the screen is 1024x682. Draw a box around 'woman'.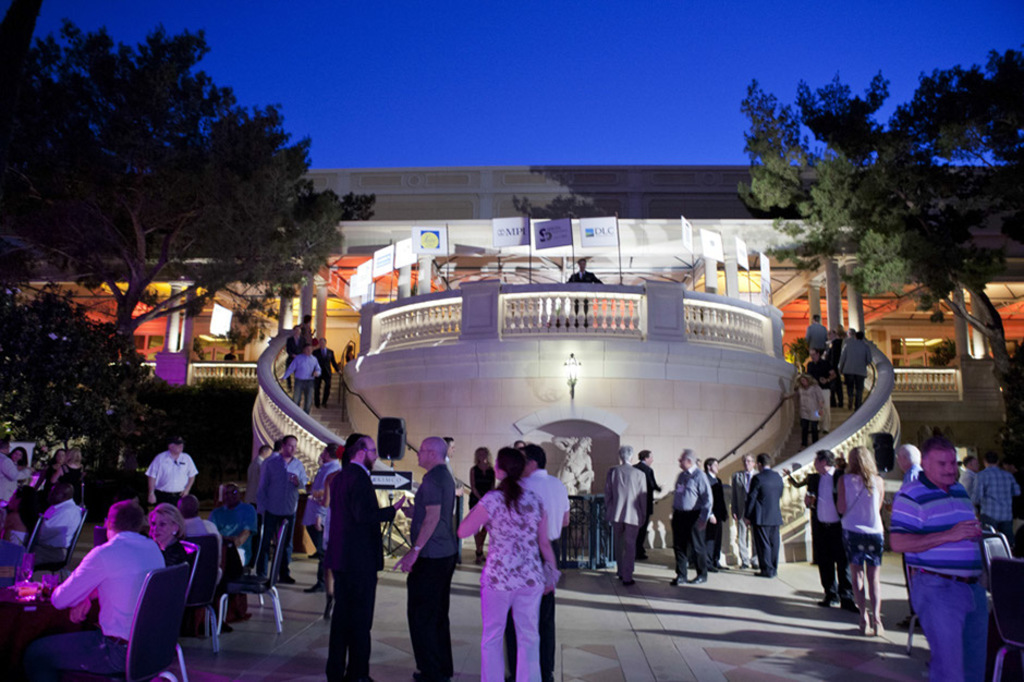
BBox(793, 373, 825, 454).
